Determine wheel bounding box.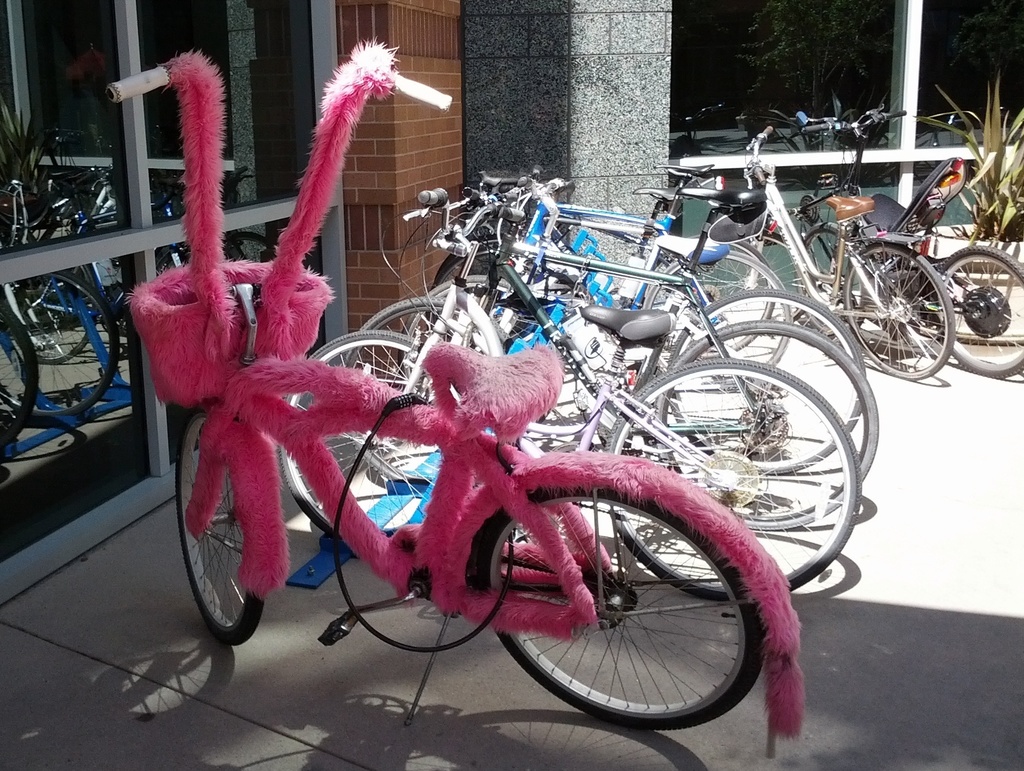
Determined: pyautogui.locateOnScreen(603, 358, 862, 603).
